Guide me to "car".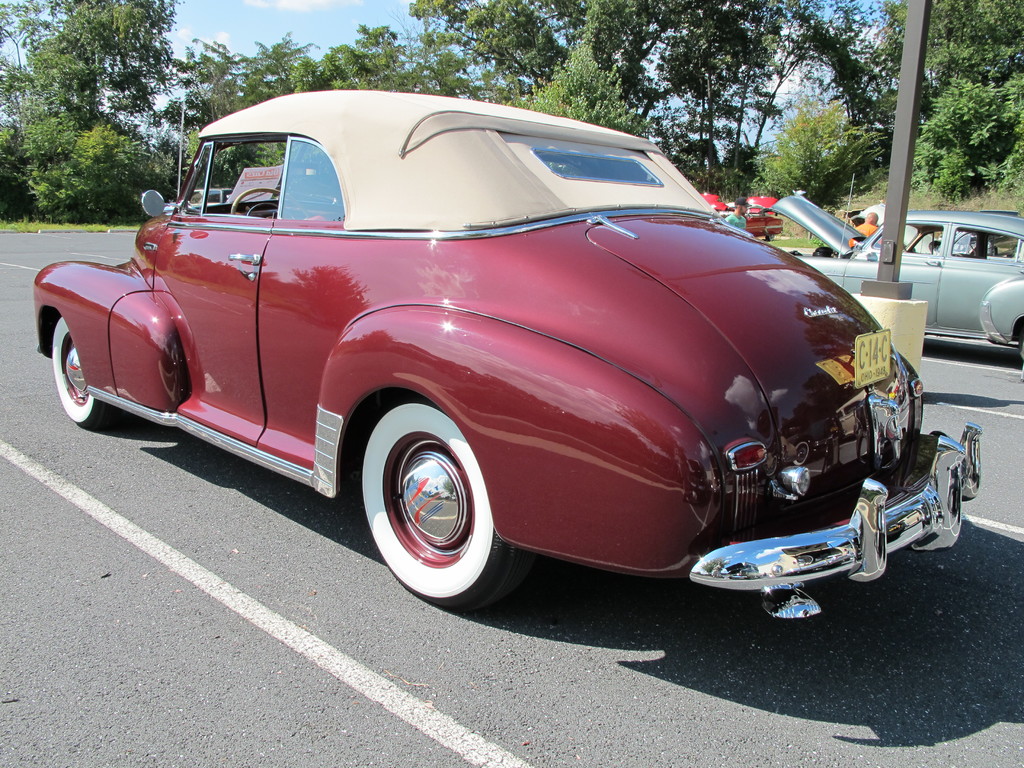
Guidance: (33,93,985,628).
